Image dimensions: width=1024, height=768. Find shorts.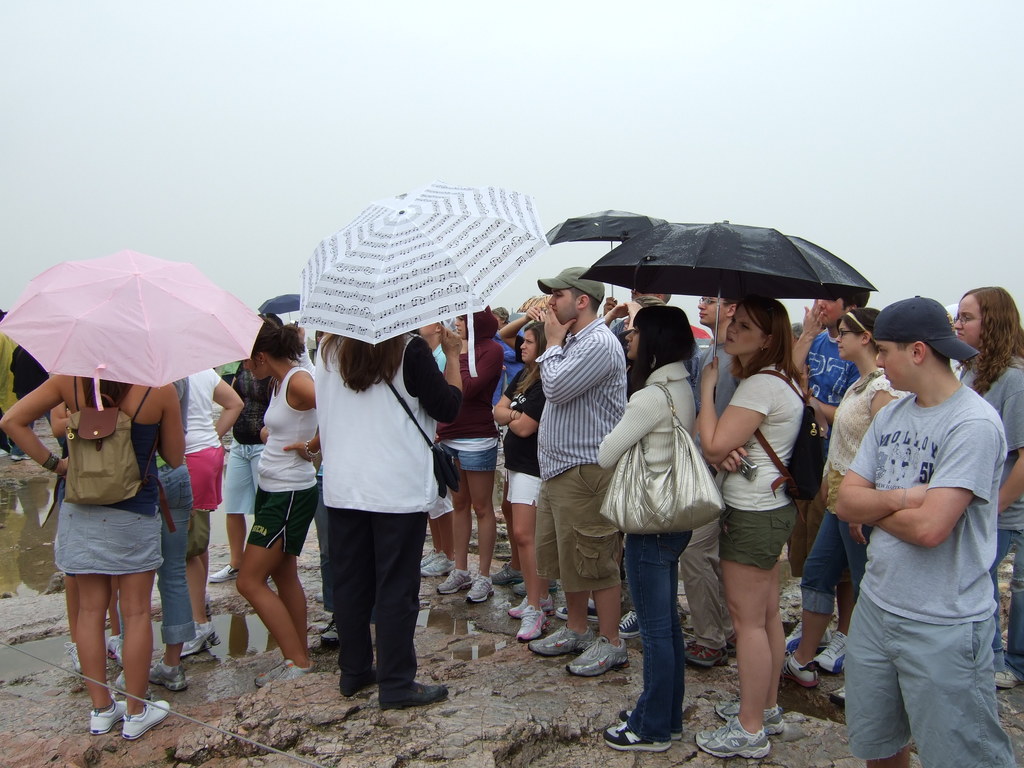
box=[244, 483, 320, 554].
